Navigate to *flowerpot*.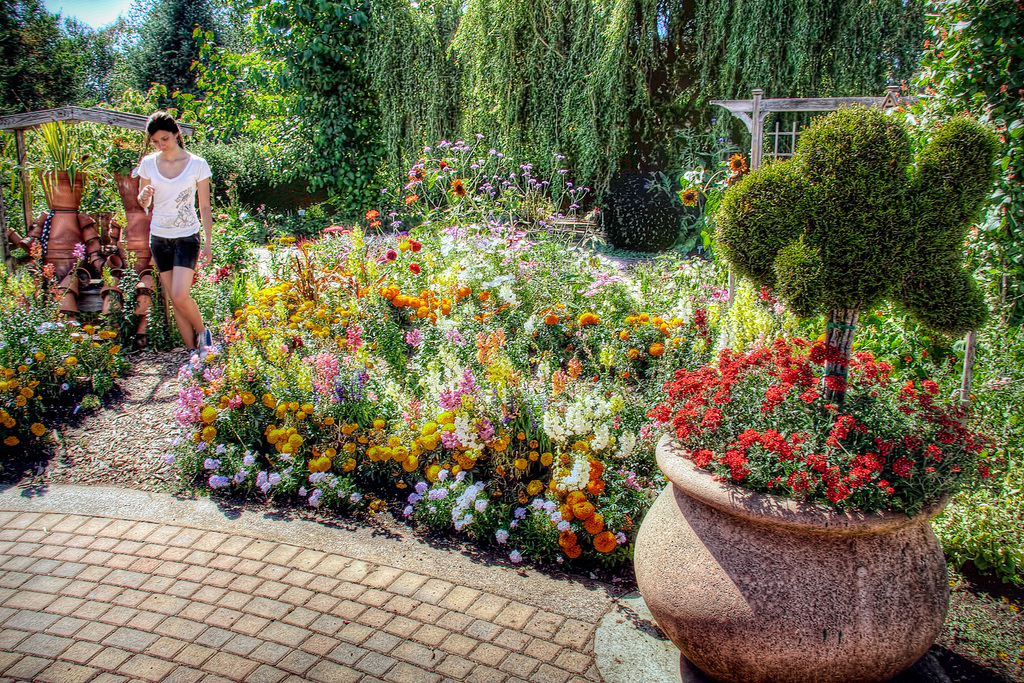
Navigation target: pyautogui.locateOnScreen(6, 226, 22, 247).
